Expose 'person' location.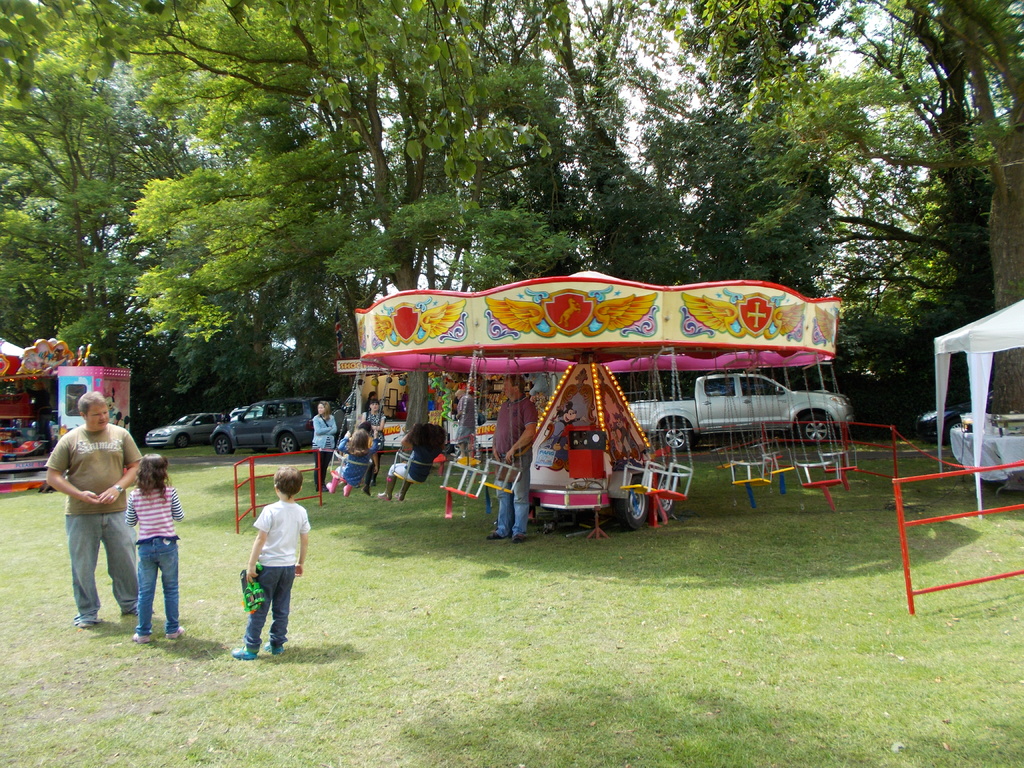
Exposed at (42,392,154,627).
